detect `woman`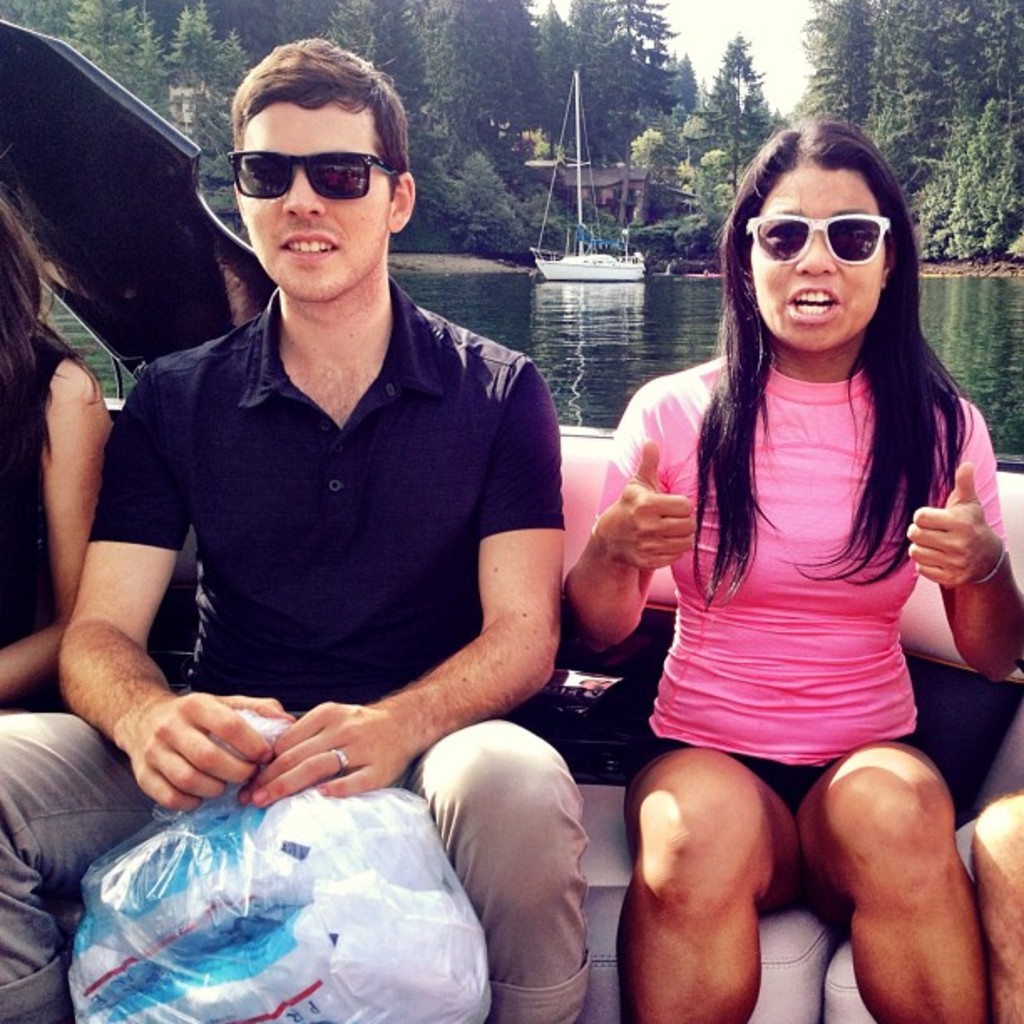
(x1=606, y1=89, x2=1011, y2=965)
